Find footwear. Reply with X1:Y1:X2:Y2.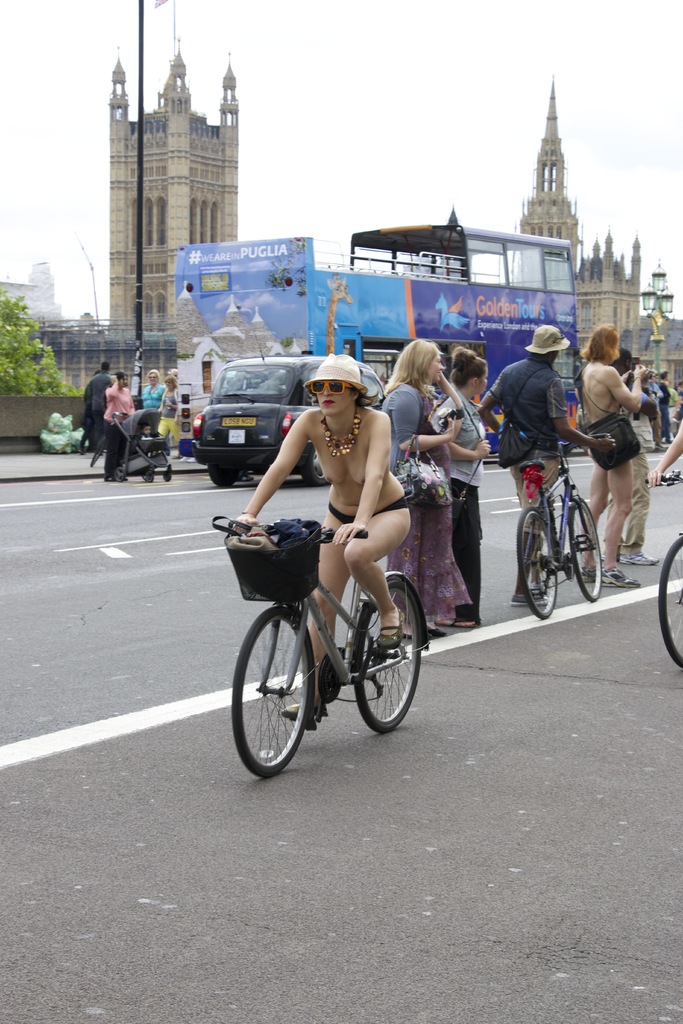
380:608:404:652.
